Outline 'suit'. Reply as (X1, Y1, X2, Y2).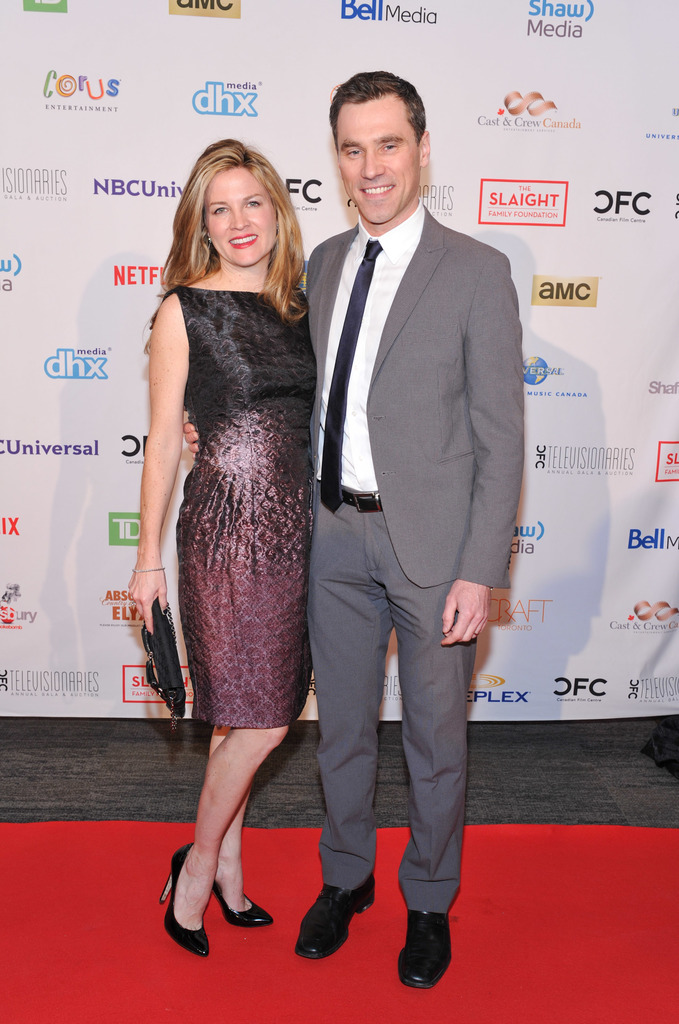
(255, 122, 509, 828).
